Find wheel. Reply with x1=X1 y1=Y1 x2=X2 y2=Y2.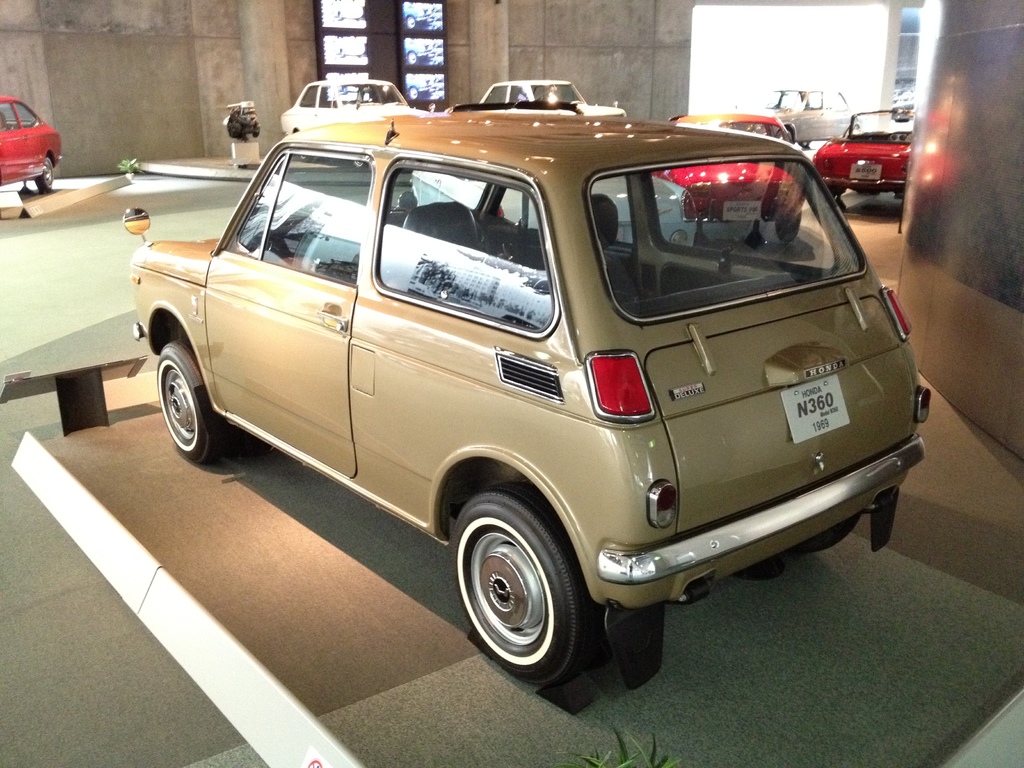
x1=33 y1=155 x2=56 y2=195.
